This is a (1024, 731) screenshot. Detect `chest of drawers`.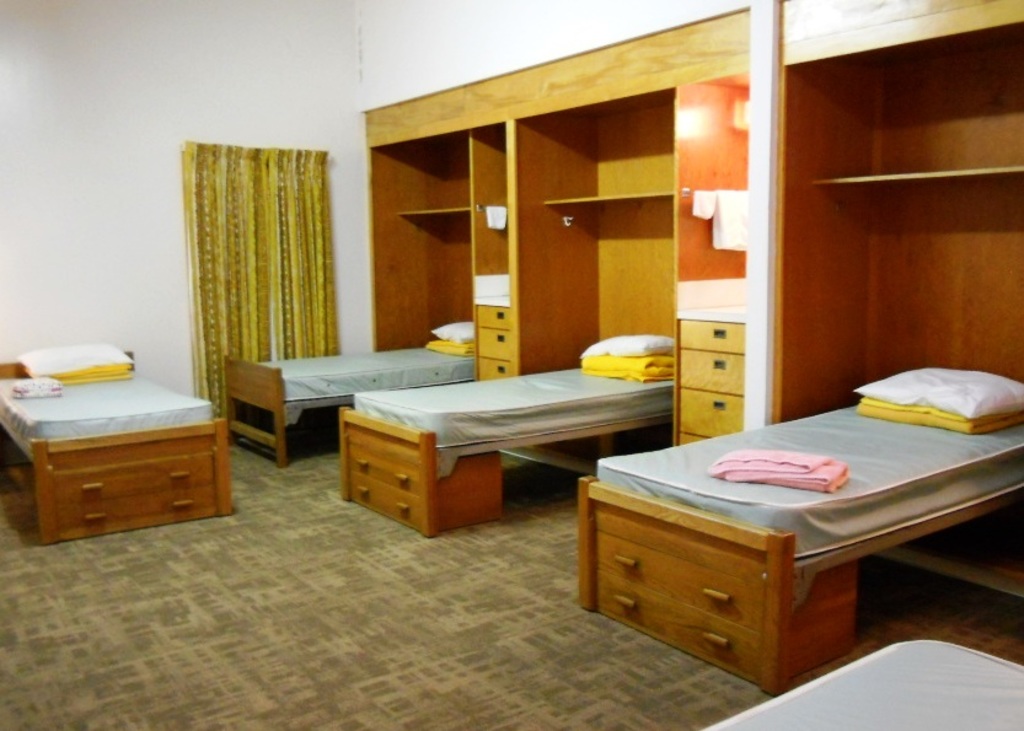
[28,416,235,541].
